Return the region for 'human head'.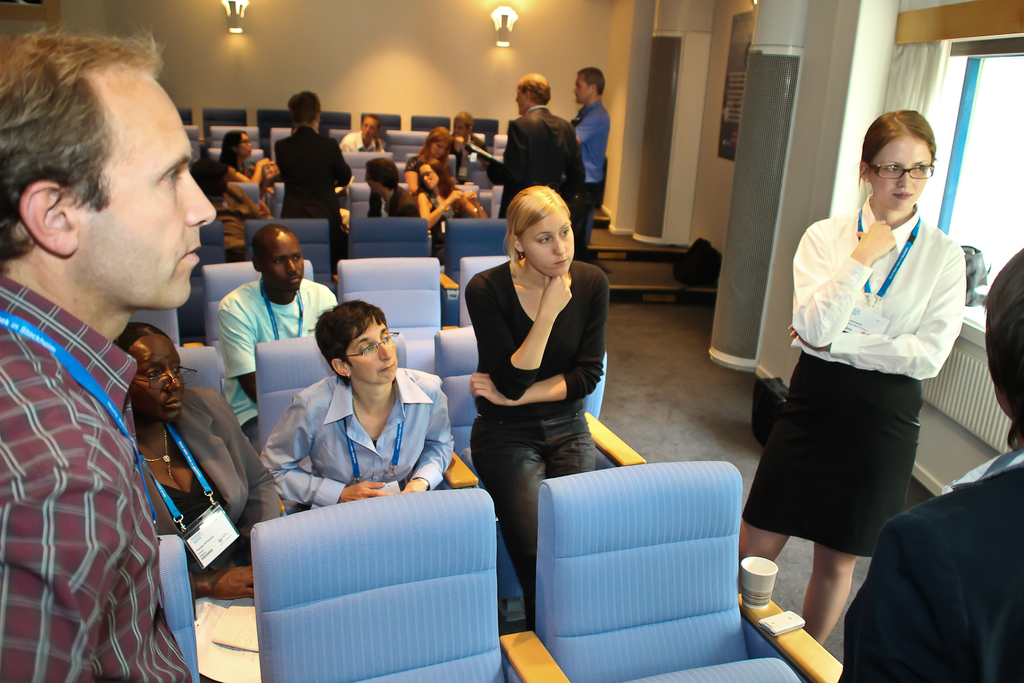
Rect(416, 158, 447, 194).
